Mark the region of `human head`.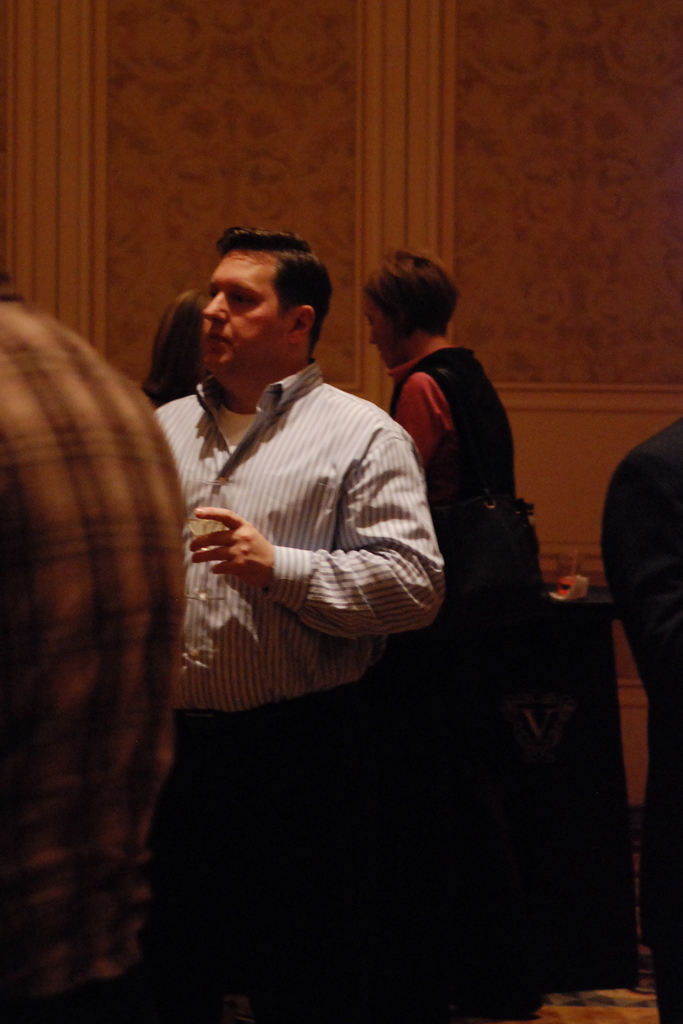
Region: rect(194, 227, 332, 378).
